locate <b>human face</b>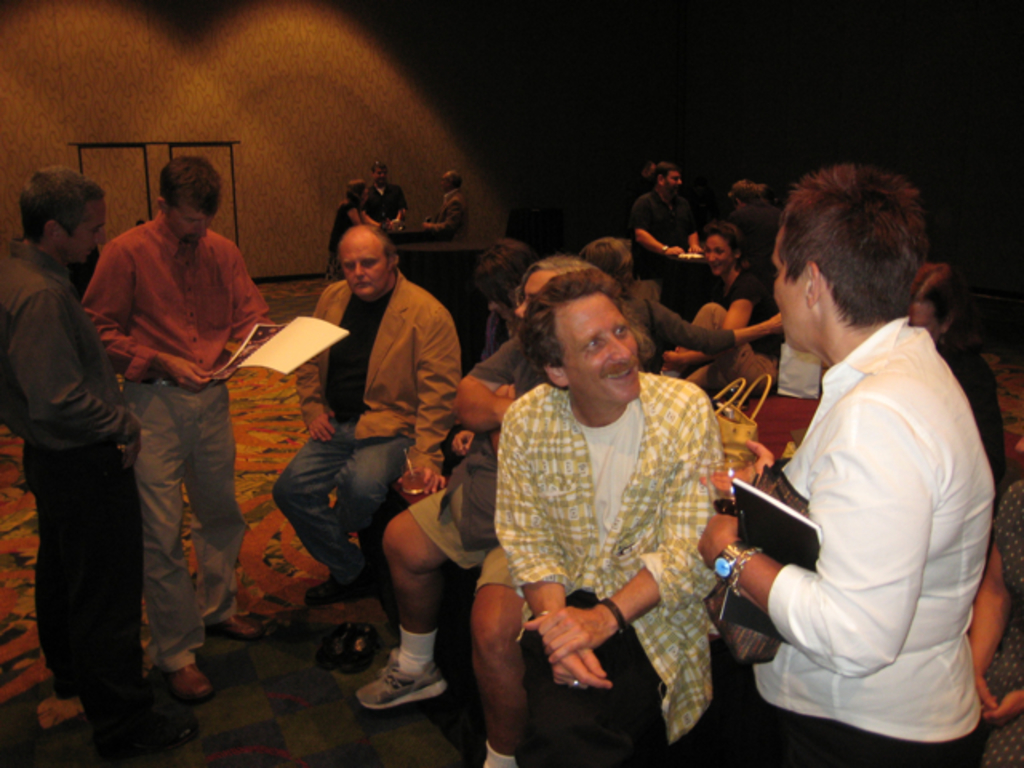
x1=699 y1=230 x2=726 y2=278
